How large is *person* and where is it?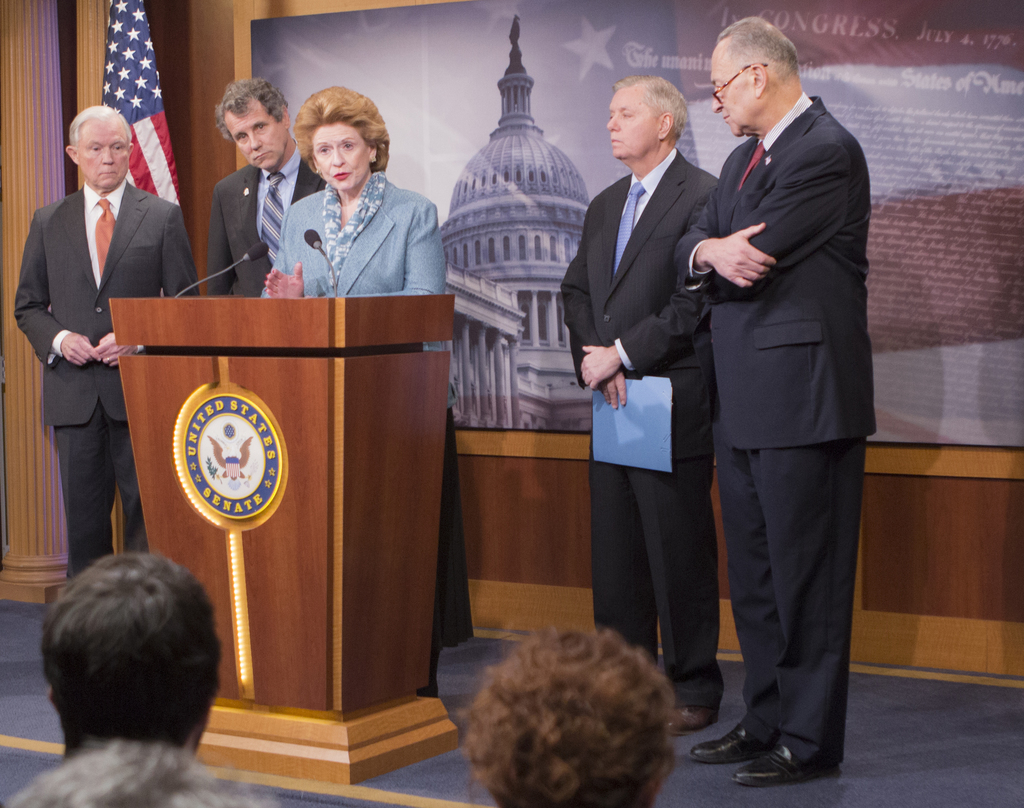
Bounding box: detection(675, 17, 874, 783).
